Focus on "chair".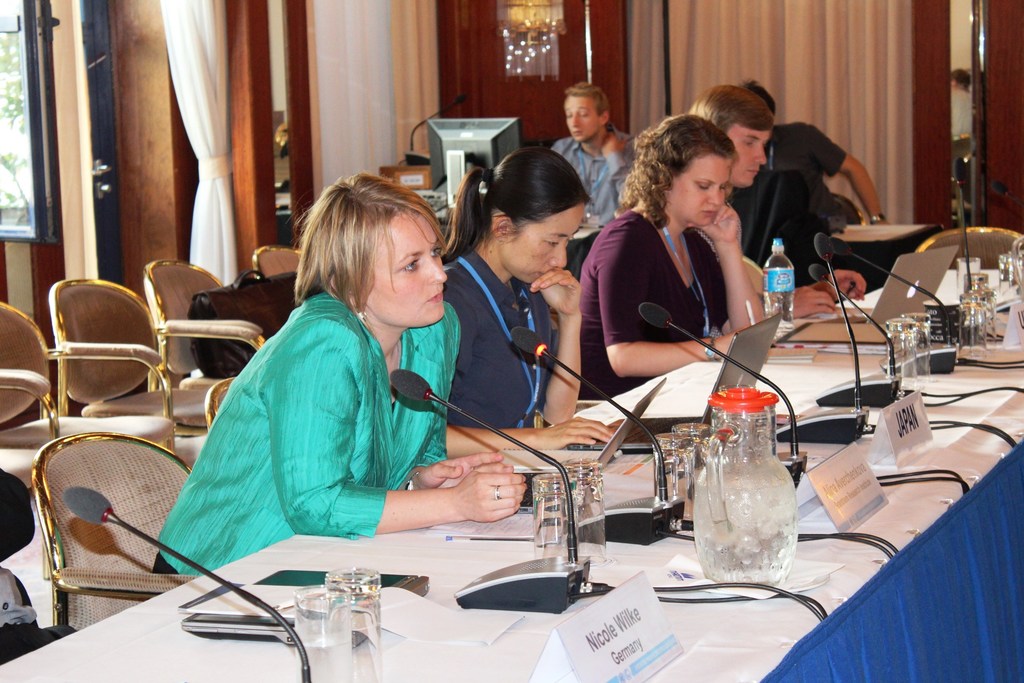
Focused at 48 271 250 440.
